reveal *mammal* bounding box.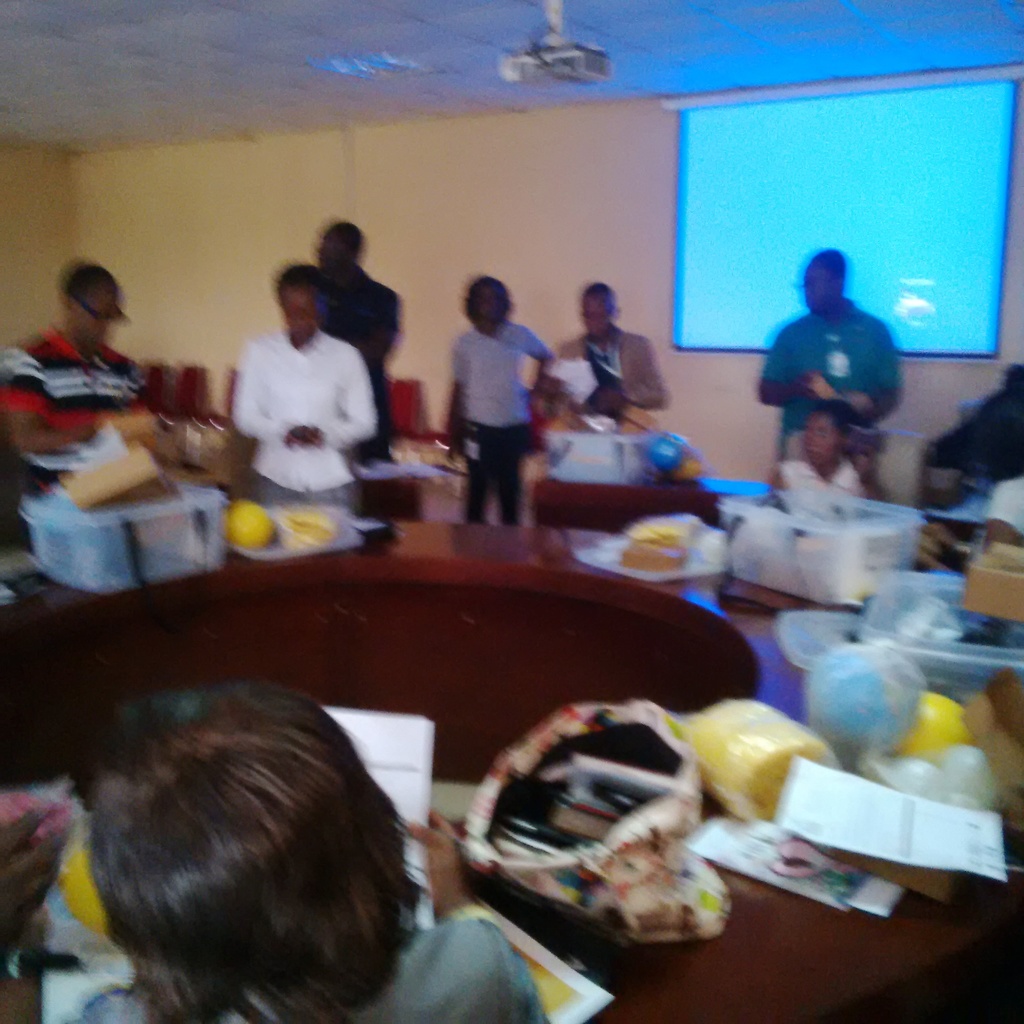
Revealed: left=436, top=273, right=552, bottom=513.
